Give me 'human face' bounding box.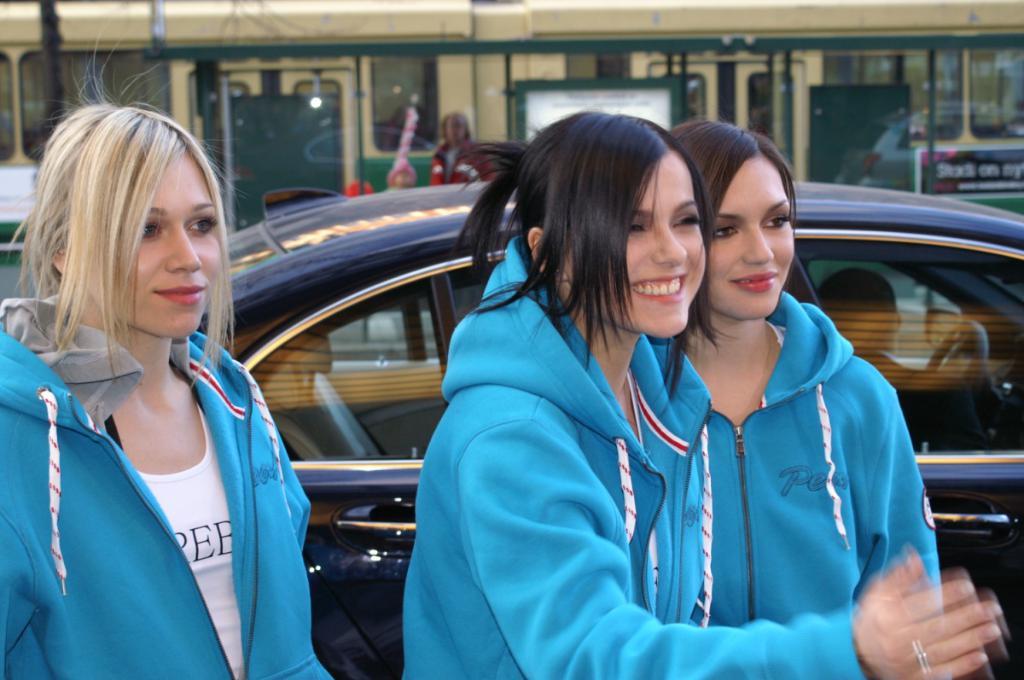
<box>561,157,703,334</box>.
